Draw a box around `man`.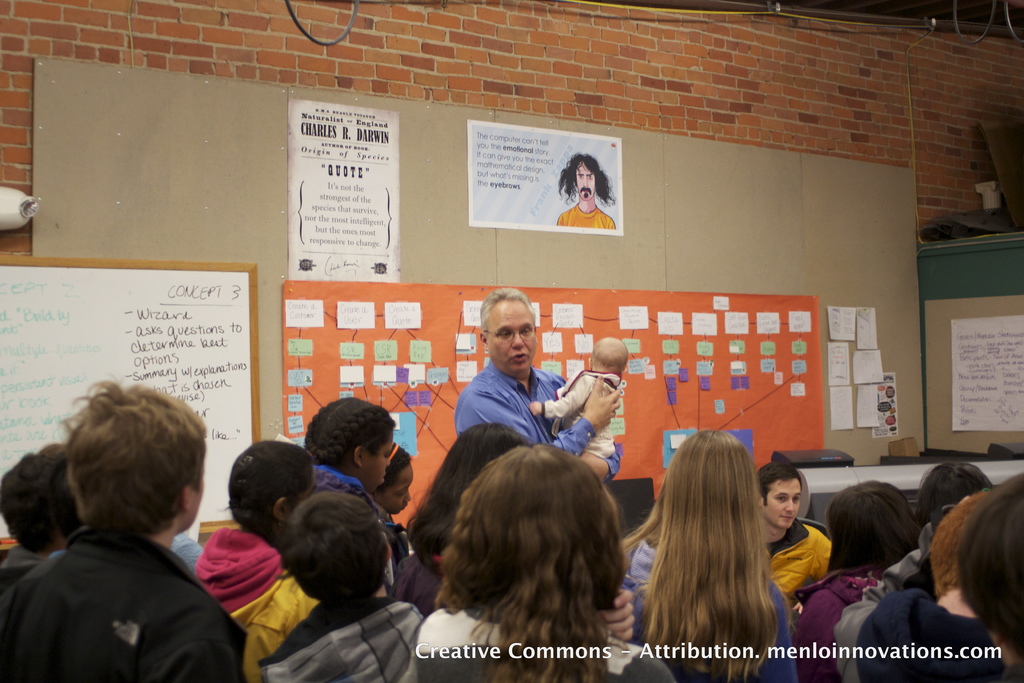
{"left": 555, "top": 149, "right": 623, "bottom": 237}.
